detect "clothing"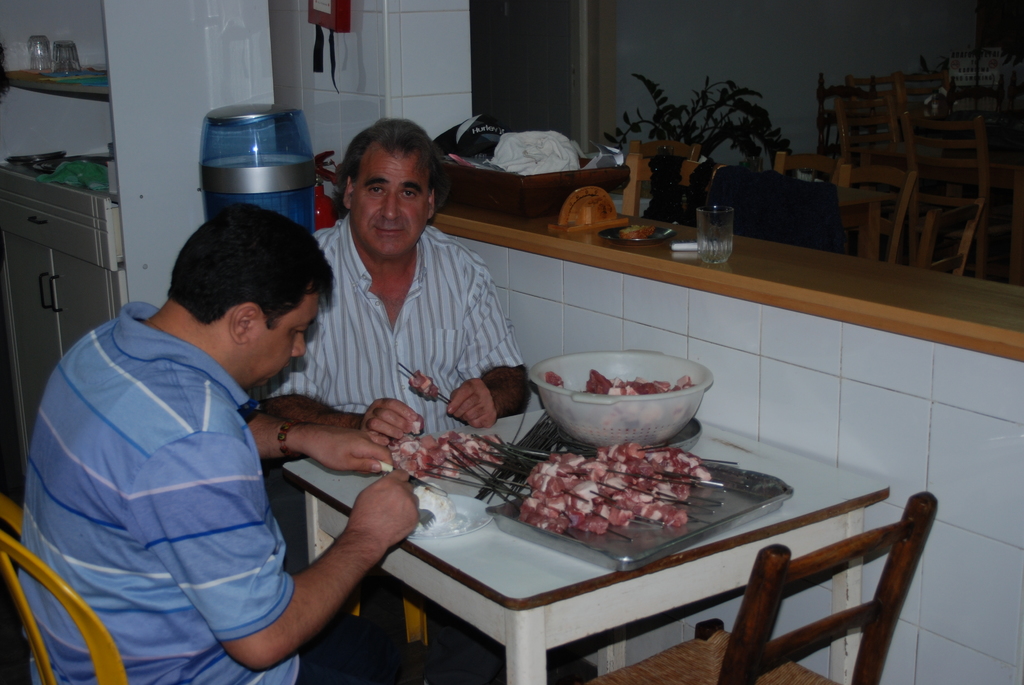
select_region(22, 263, 390, 676)
